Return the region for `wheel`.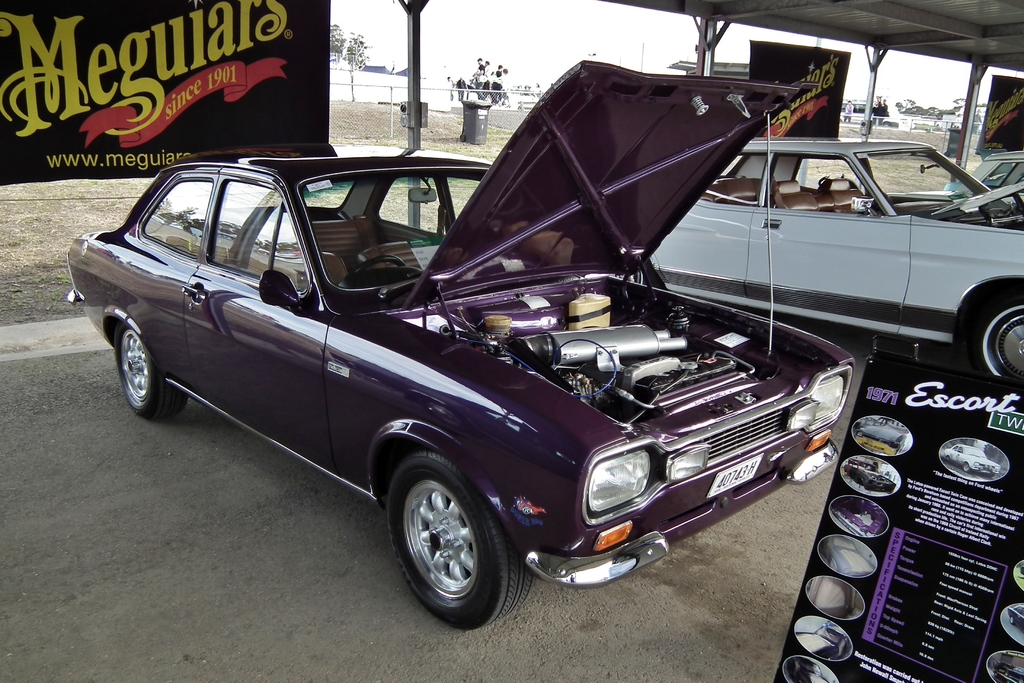
x1=391 y1=459 x2=505 y2=625.
